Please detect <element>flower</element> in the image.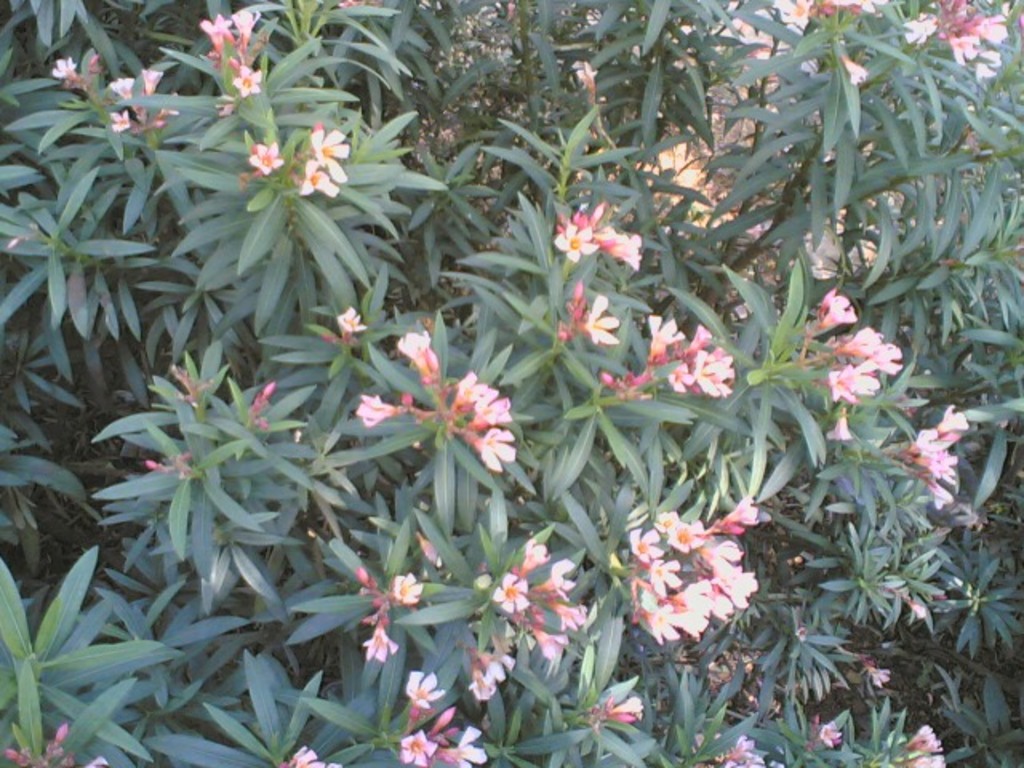
x1=814 y1=725 x2=838 y2=747.
